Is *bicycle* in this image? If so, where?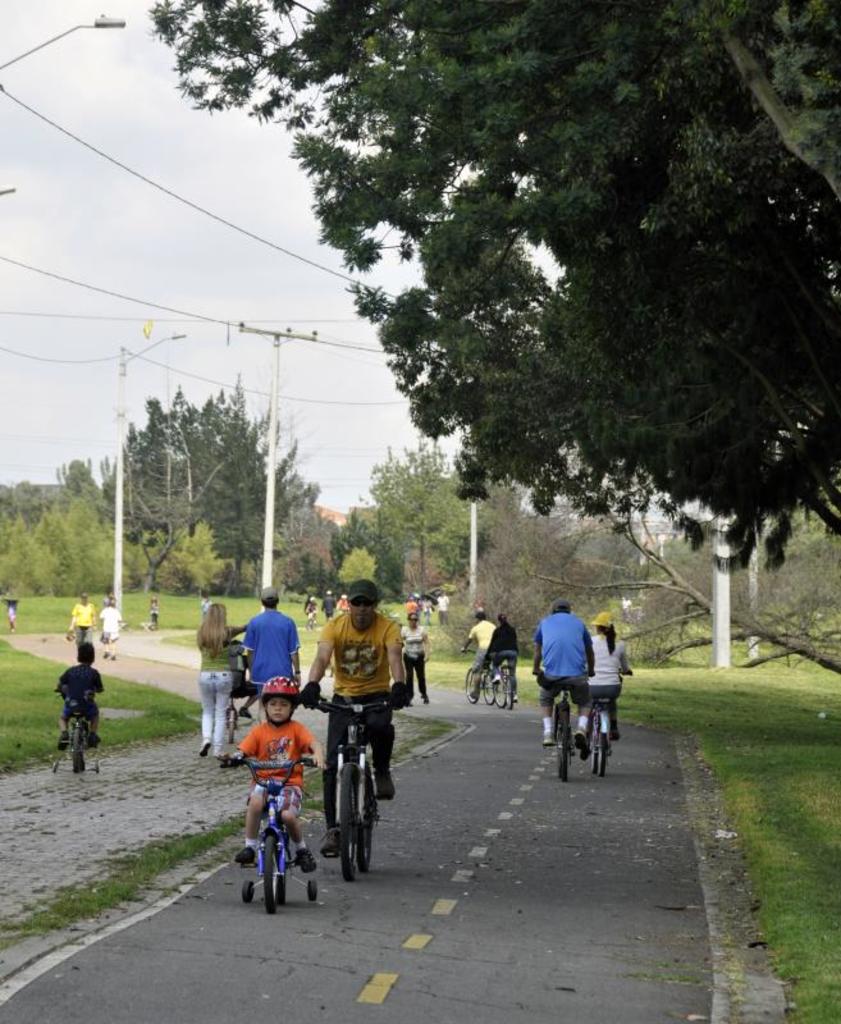
Yes, at Rect(215, 751, 325, 911).
